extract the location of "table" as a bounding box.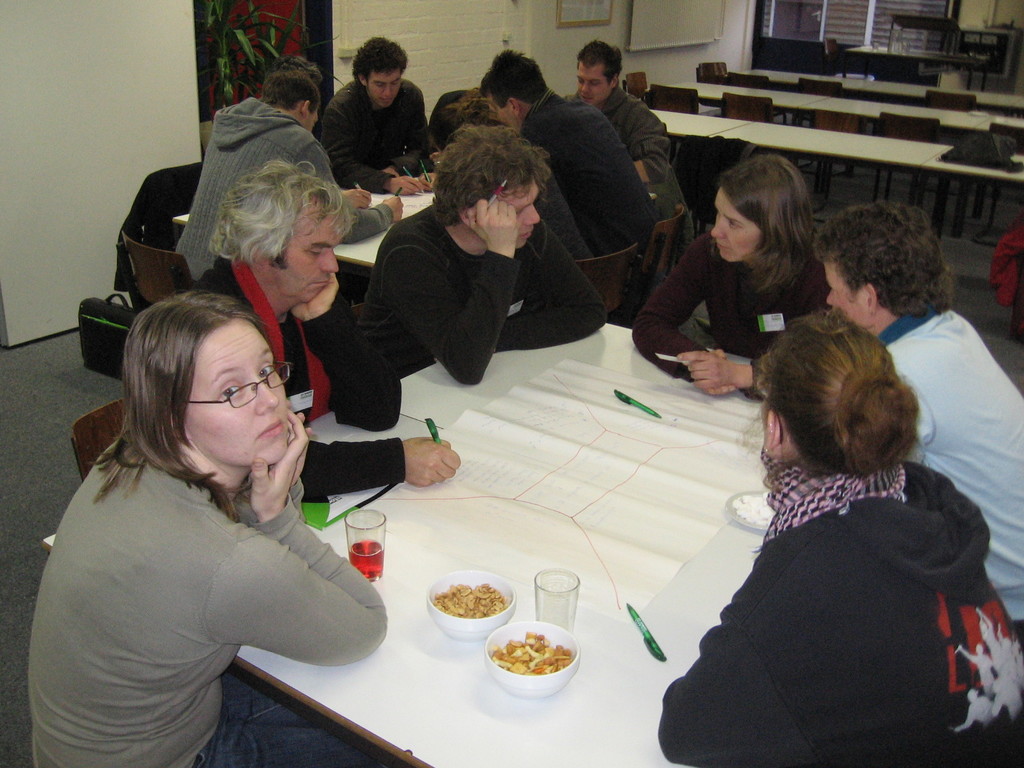
select_region(641, 103, 1023, 259).
